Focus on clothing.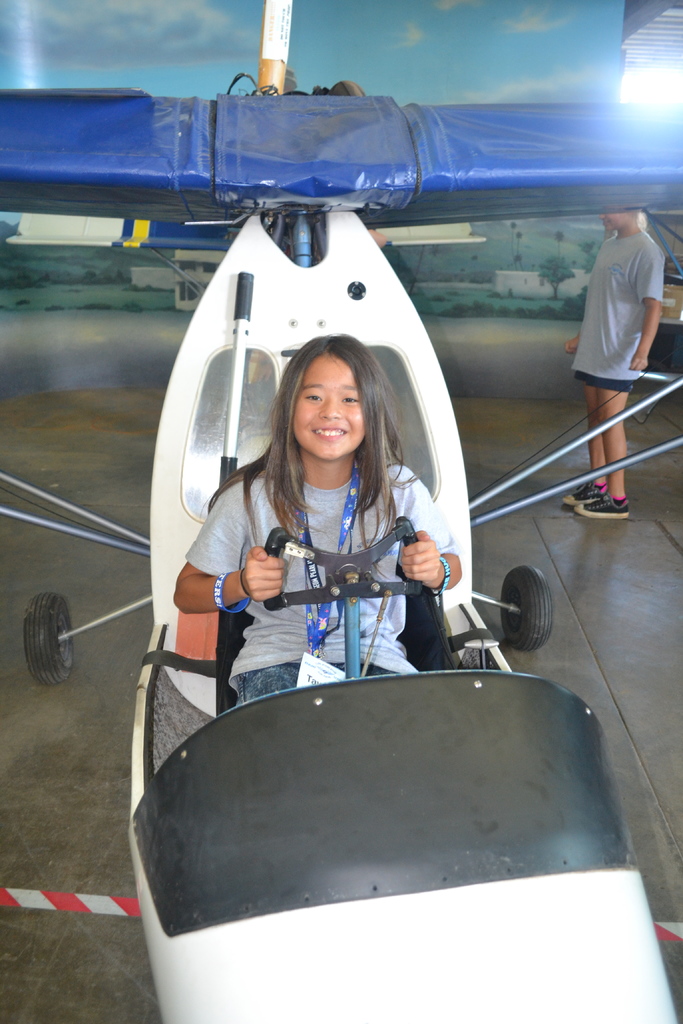
Focused at {"left": 566, "top": 234, "right": 666, "bottom": 391}.
